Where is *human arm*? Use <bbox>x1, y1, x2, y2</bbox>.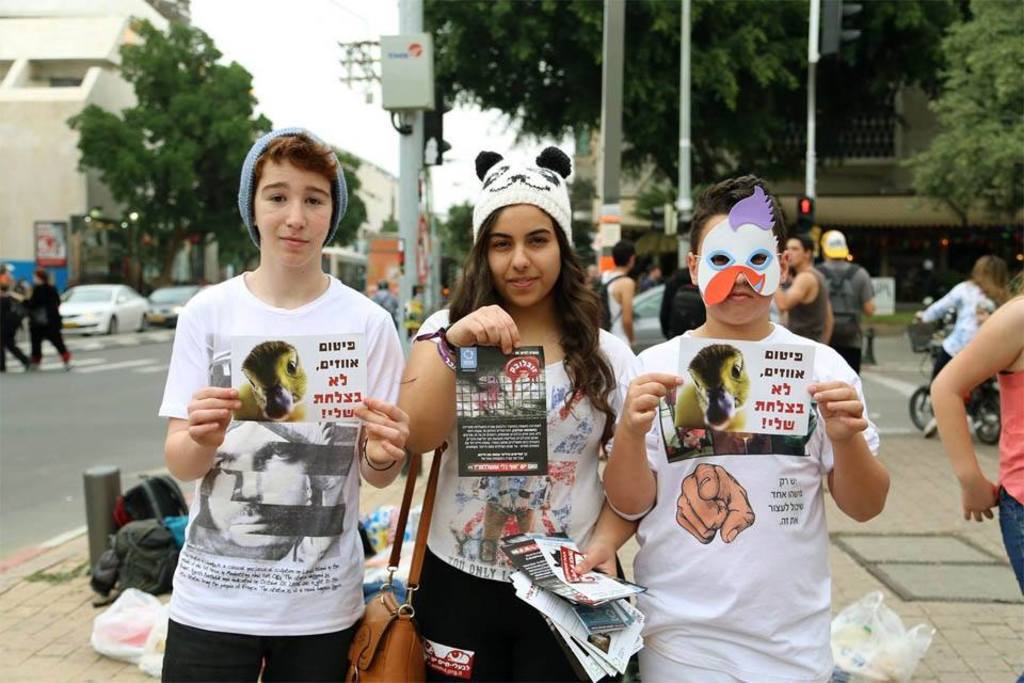
<bbox>859, 261, 881, 318</bbox>.
